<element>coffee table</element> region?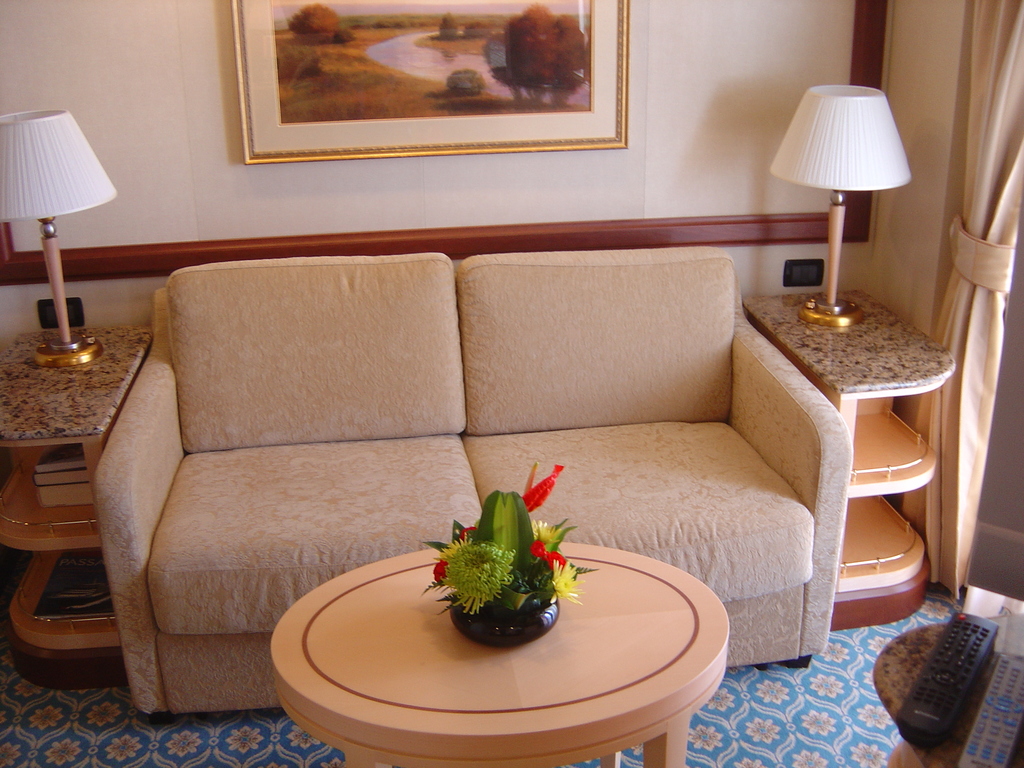
[285,565,708,767]
